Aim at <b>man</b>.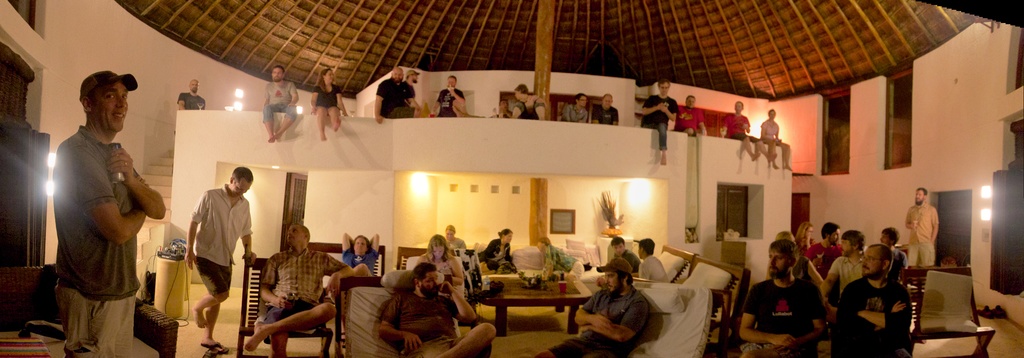
Aimed at (262, 65, 296, 143).
